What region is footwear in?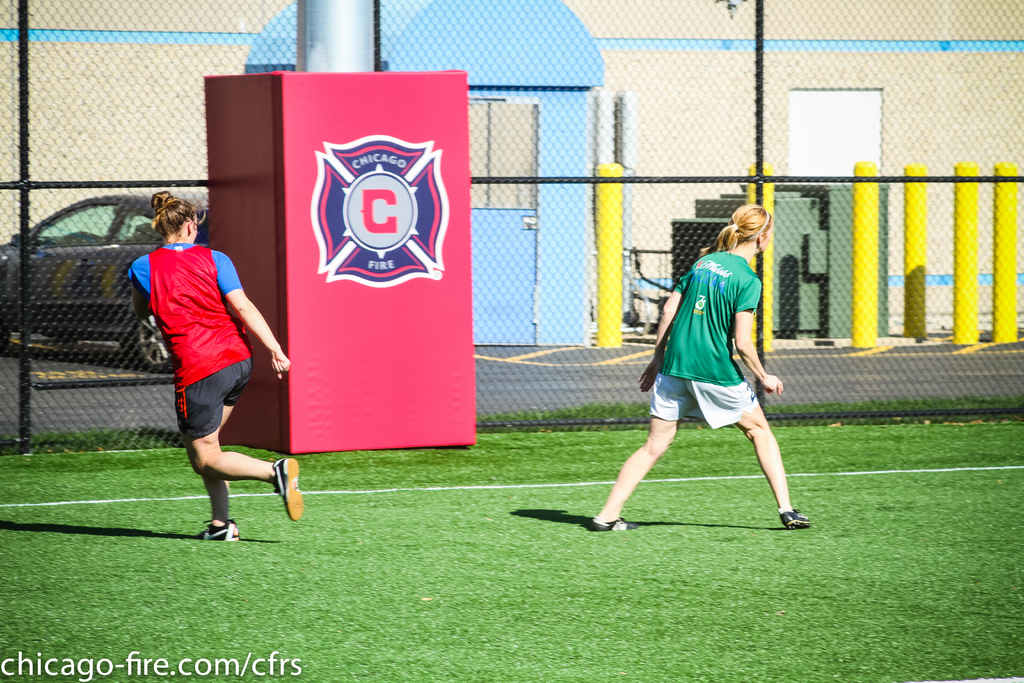
bbox=[592, 514, 639, 534].
